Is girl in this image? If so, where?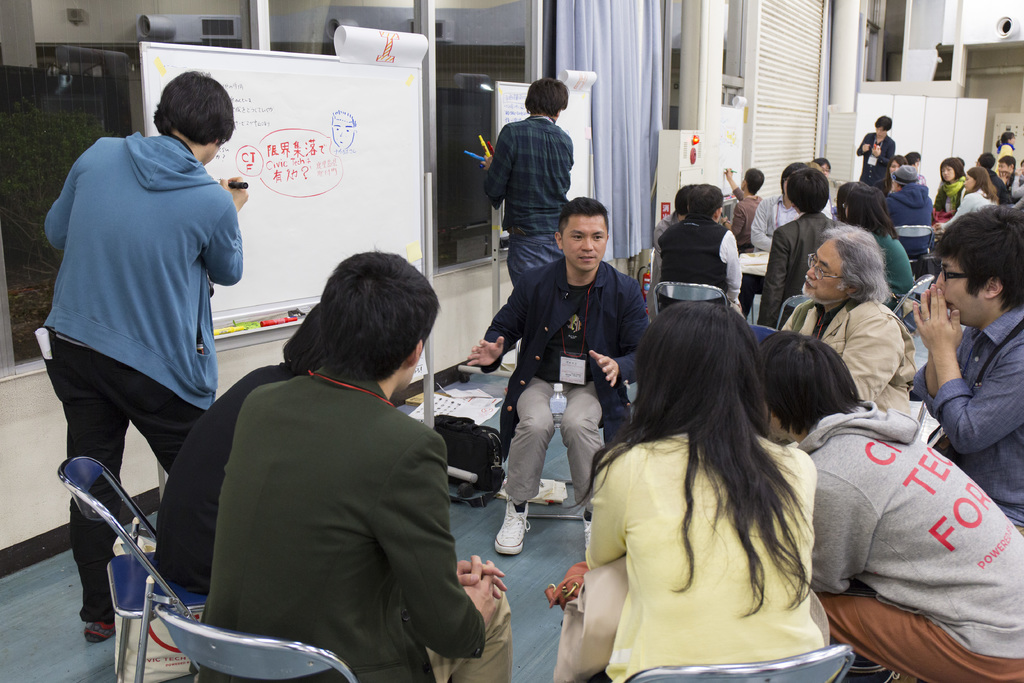
Yes, at bbox=(937, 161, 963, 215).
